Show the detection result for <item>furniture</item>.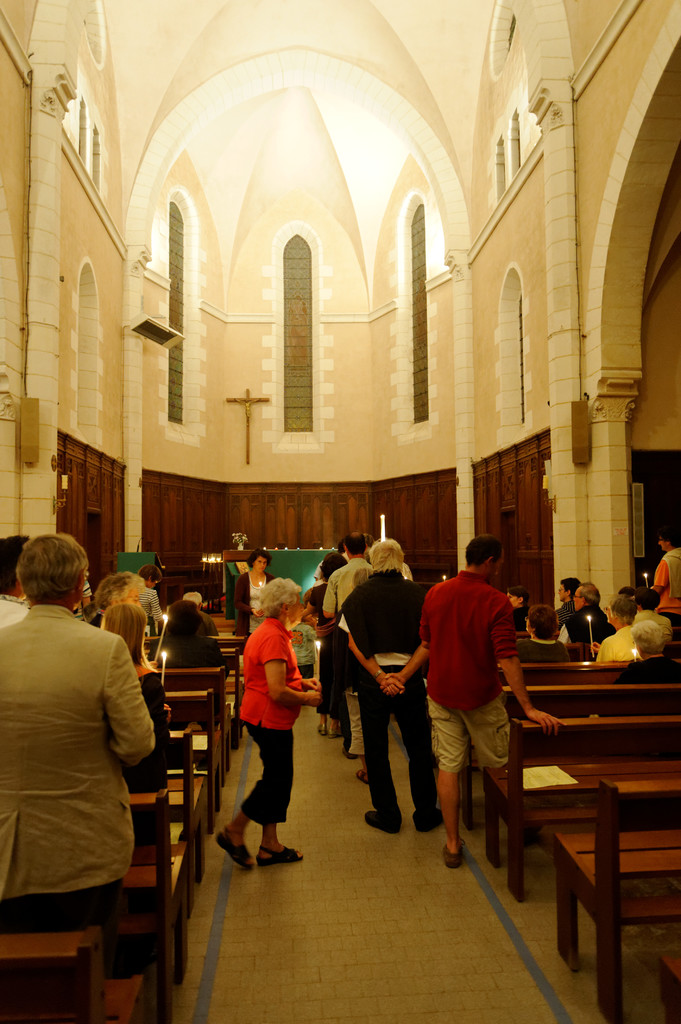
{"x1": 266, "y1": 547, "x2": 339, "y2": 601}.
